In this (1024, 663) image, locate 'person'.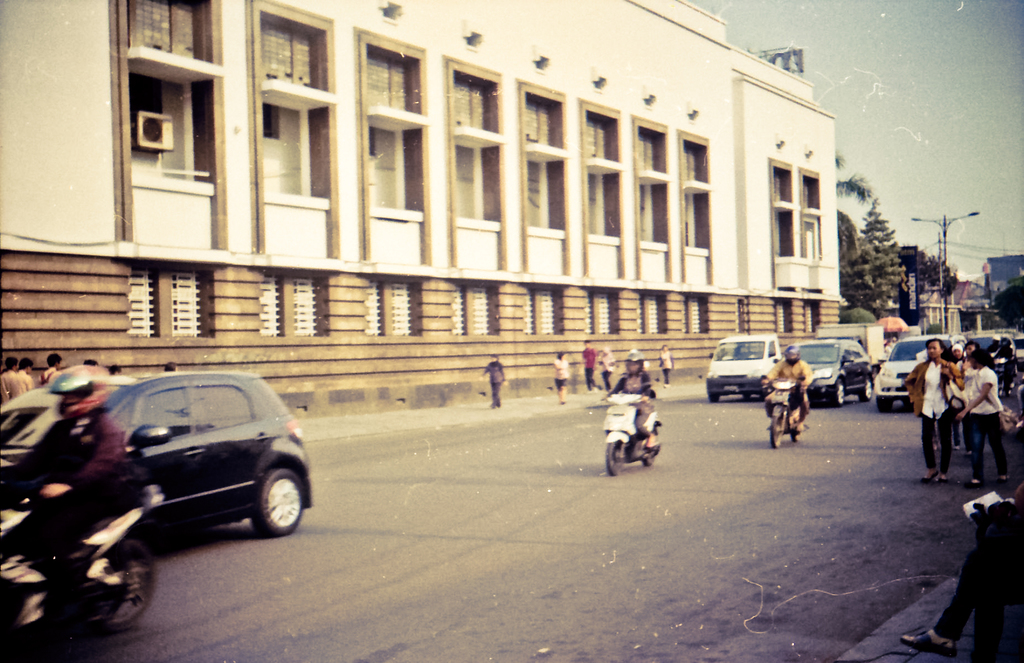
Bounding box: box(895, 332, 968, 485).
